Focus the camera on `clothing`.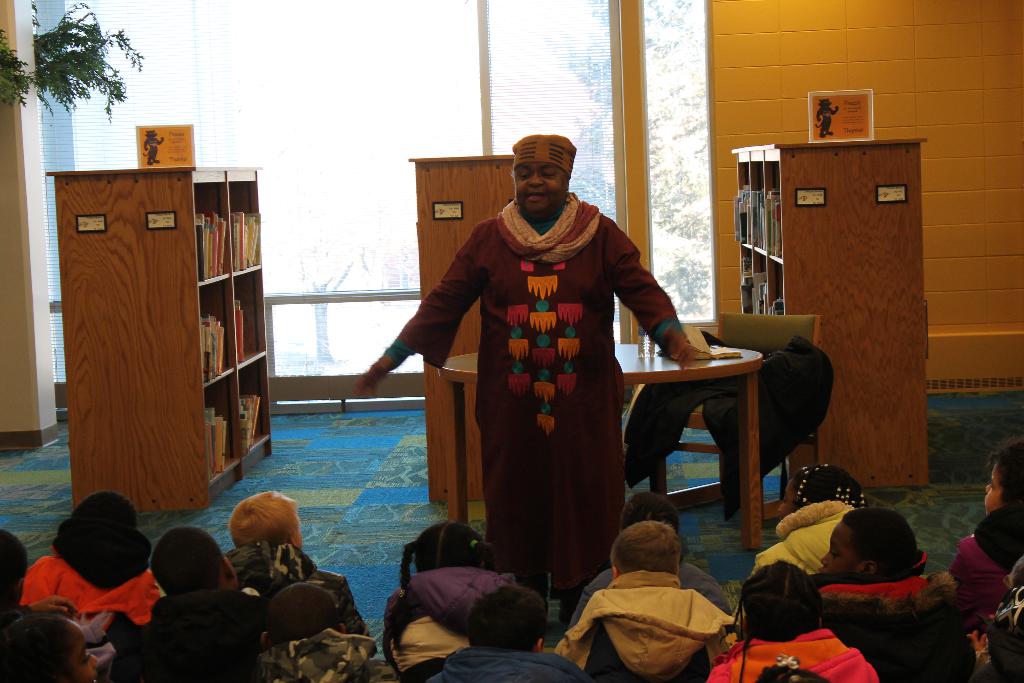
Focus region: [left=704, top=624, right=877, bottom=682].
